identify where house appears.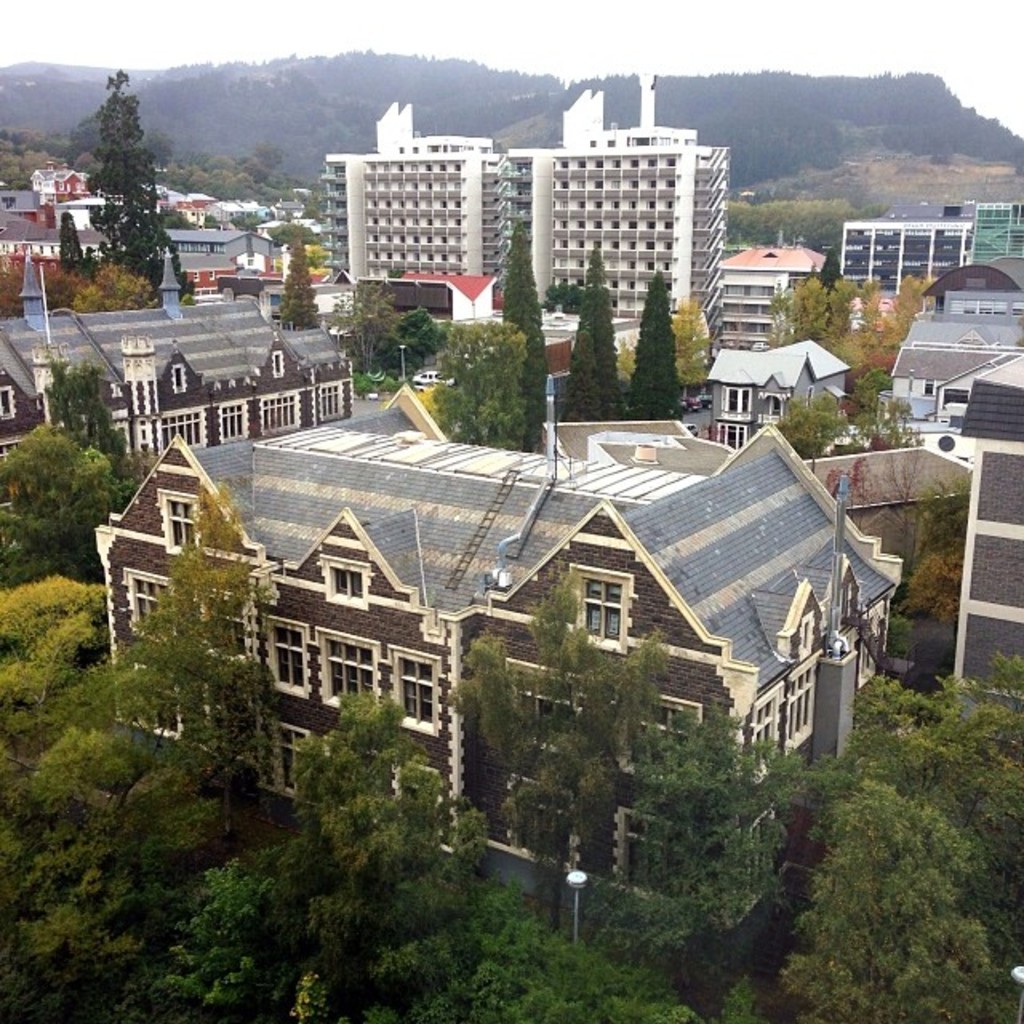
Appears at select_region(0, 242, 358, 472).
